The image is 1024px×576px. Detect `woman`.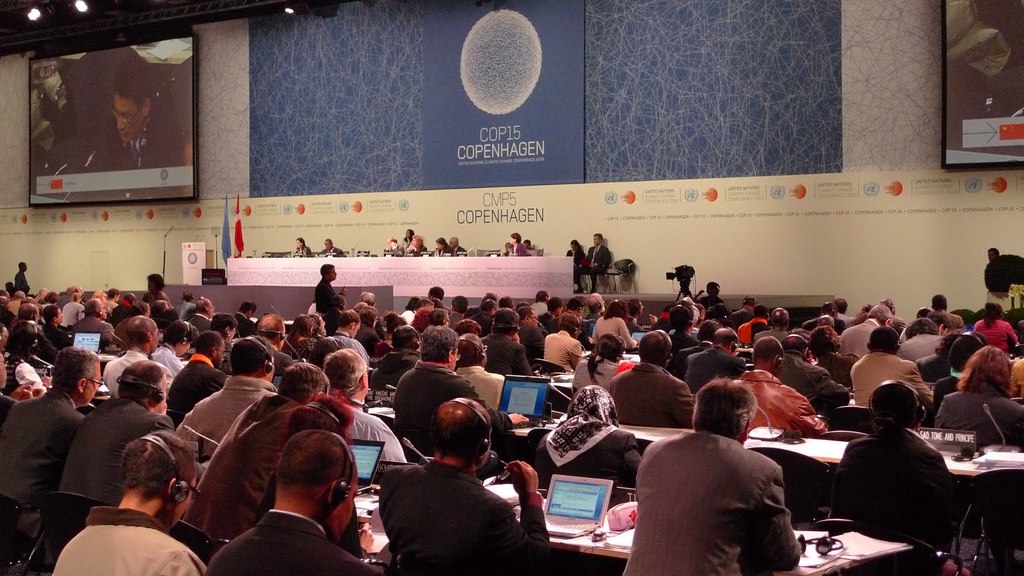
Detection: 64,410,192,575.
